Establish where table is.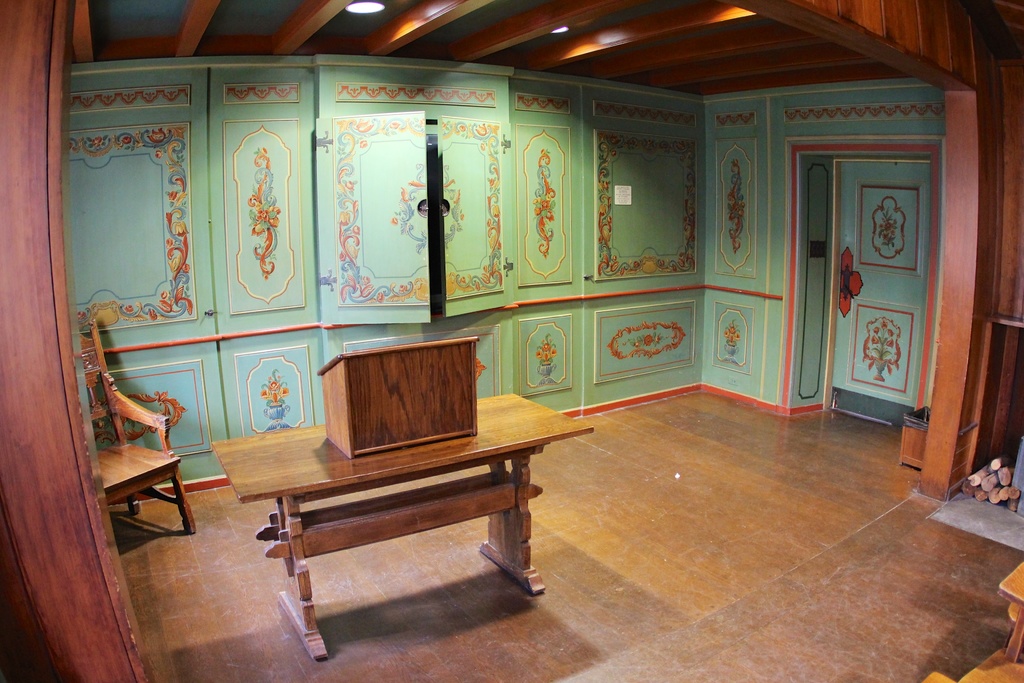
Established at <box>995,561,1023,657</box>.
